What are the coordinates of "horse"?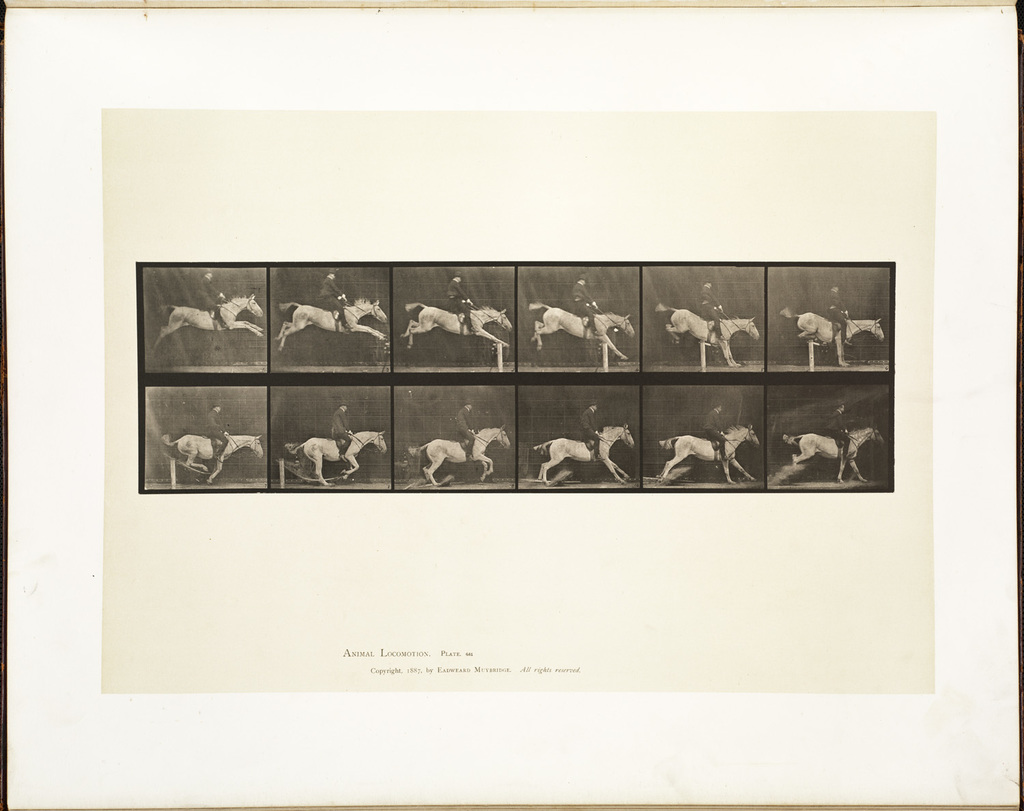
Rect(653, 305, 764, 371).
